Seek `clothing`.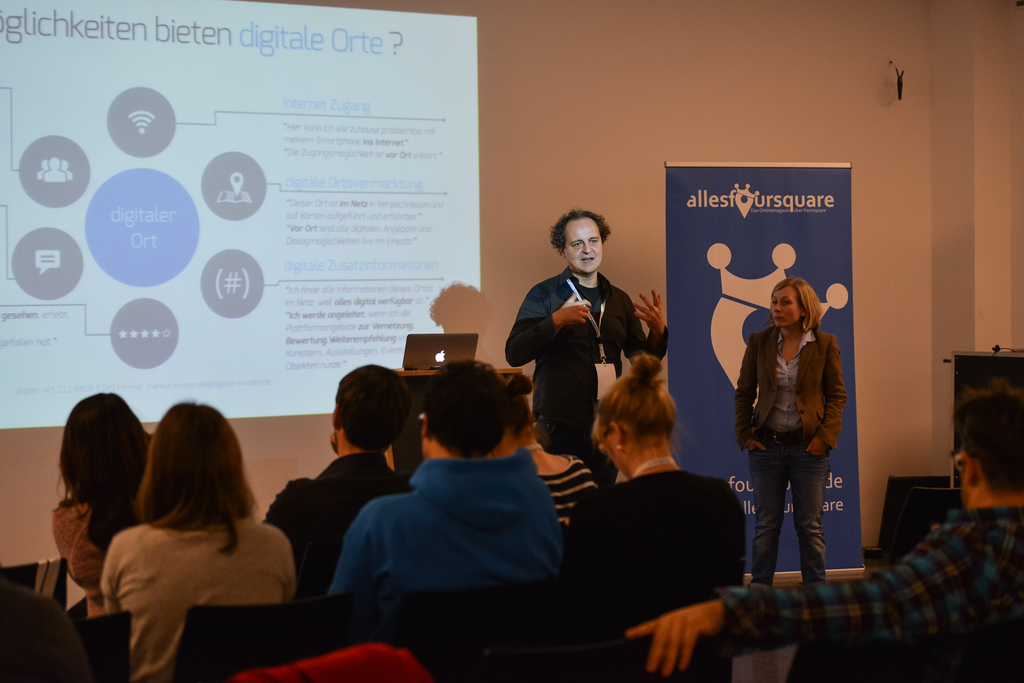
pyautogui.locateOnScreen(267, 451, 413, 569).
